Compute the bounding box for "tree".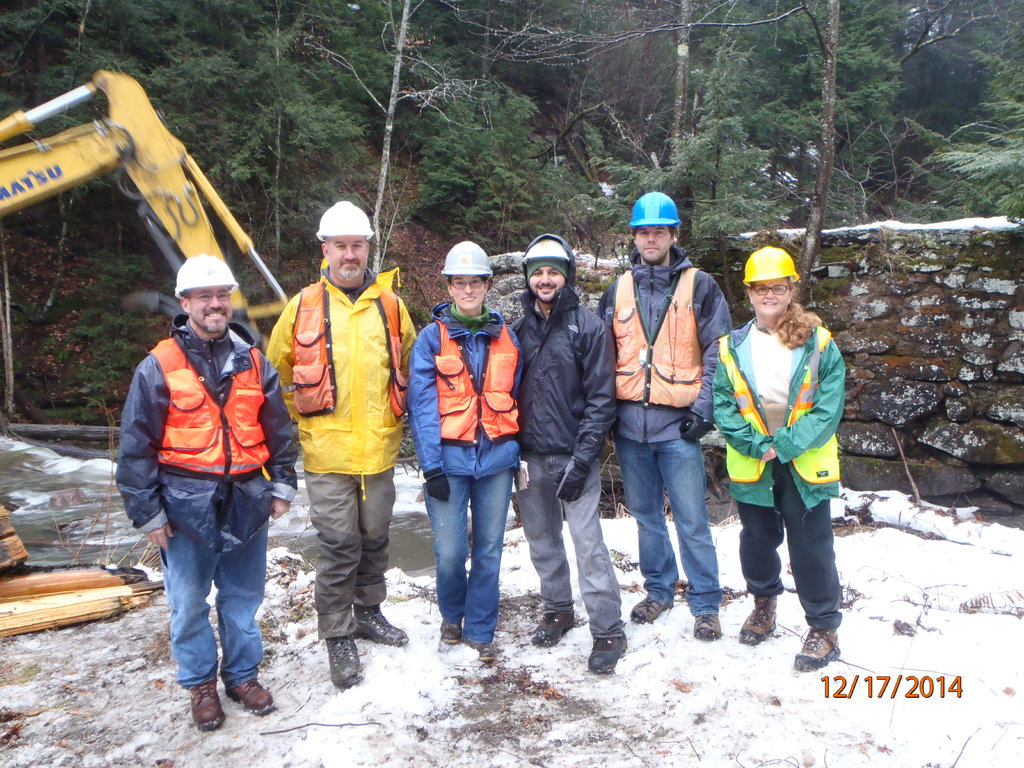
863:0:1023:224.
